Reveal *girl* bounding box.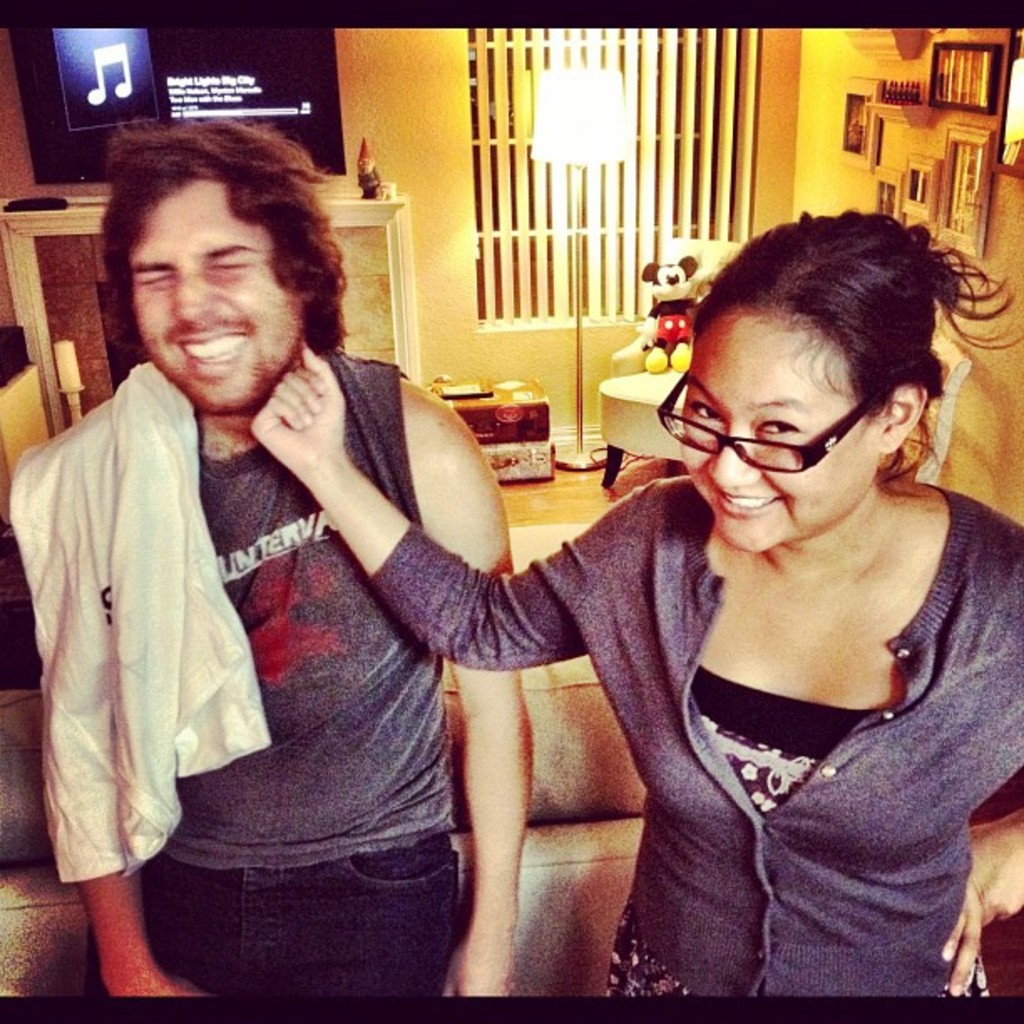
Revealed: (left=251, top=206, right=1022, bottom=999).
